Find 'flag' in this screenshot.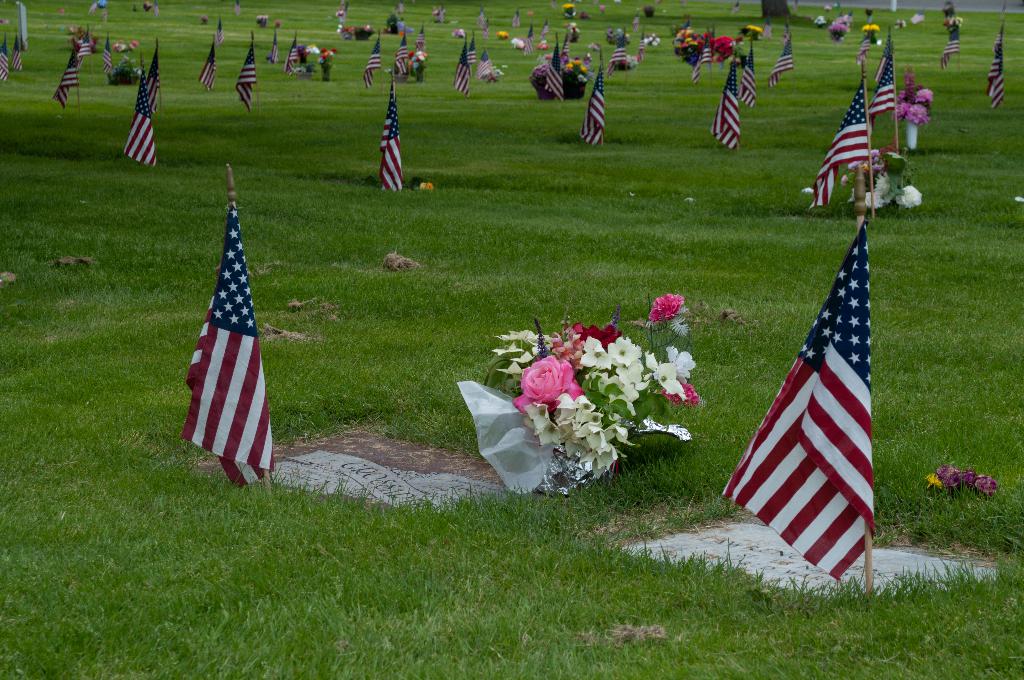
The bounding box for 'flag' is (481,4,491,35).
